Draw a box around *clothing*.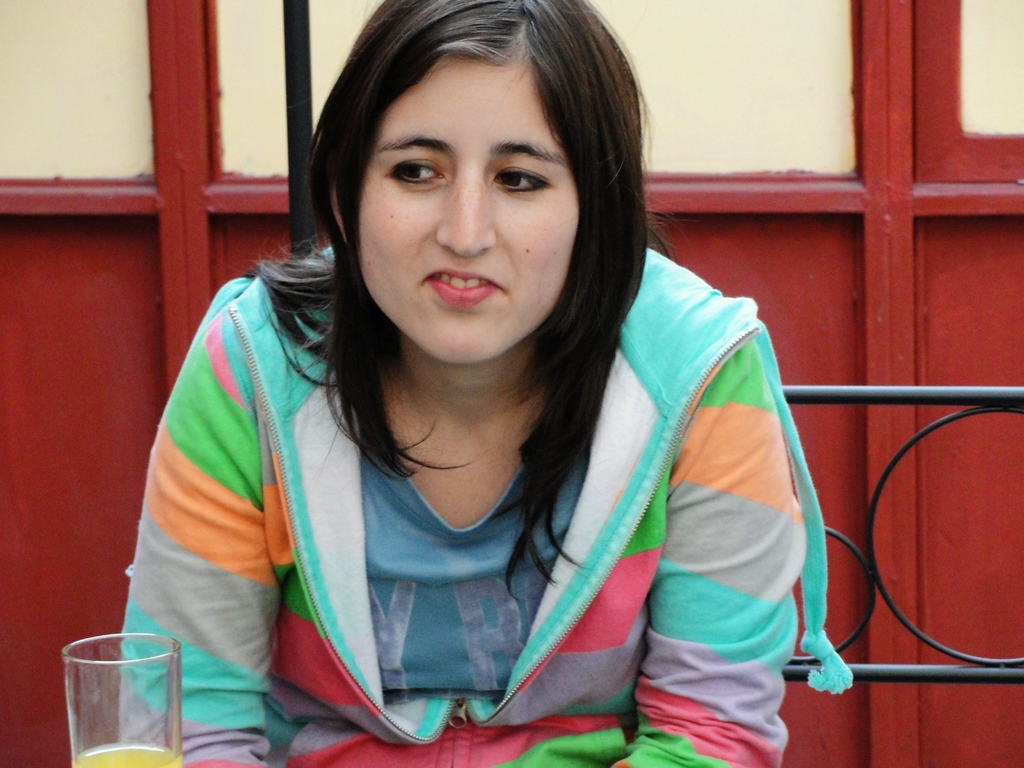
[x1=133, y1=246, x2=771, y2=767].
